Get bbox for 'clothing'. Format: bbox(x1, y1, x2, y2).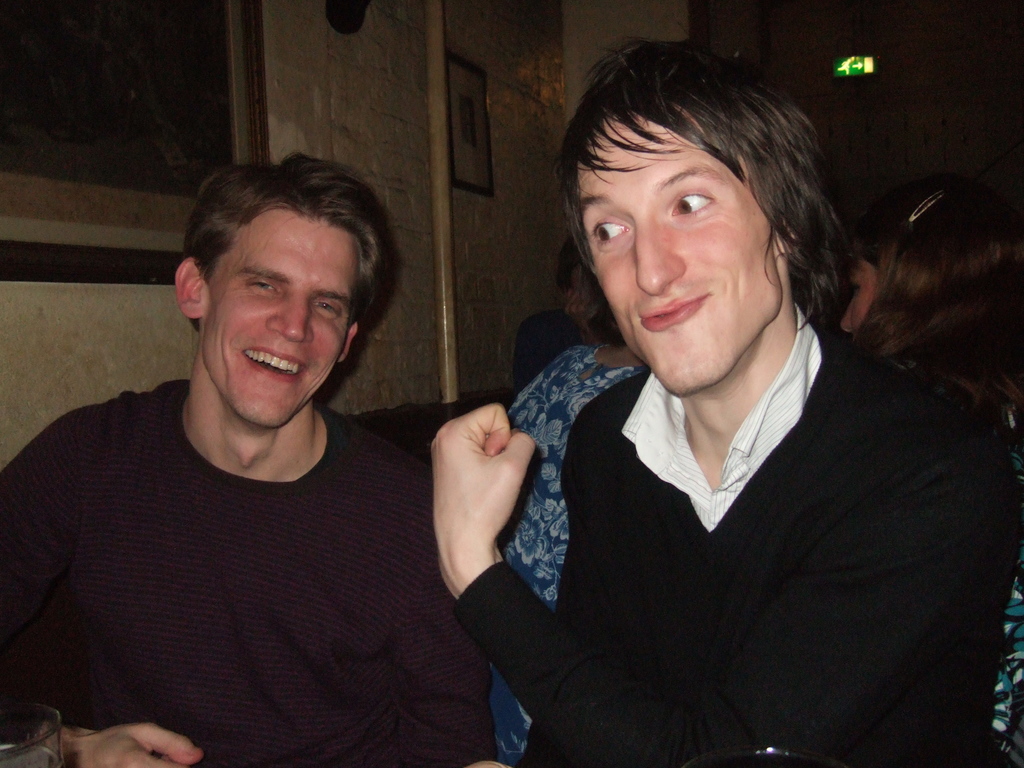
bbox(484, 344, 646, 762).
